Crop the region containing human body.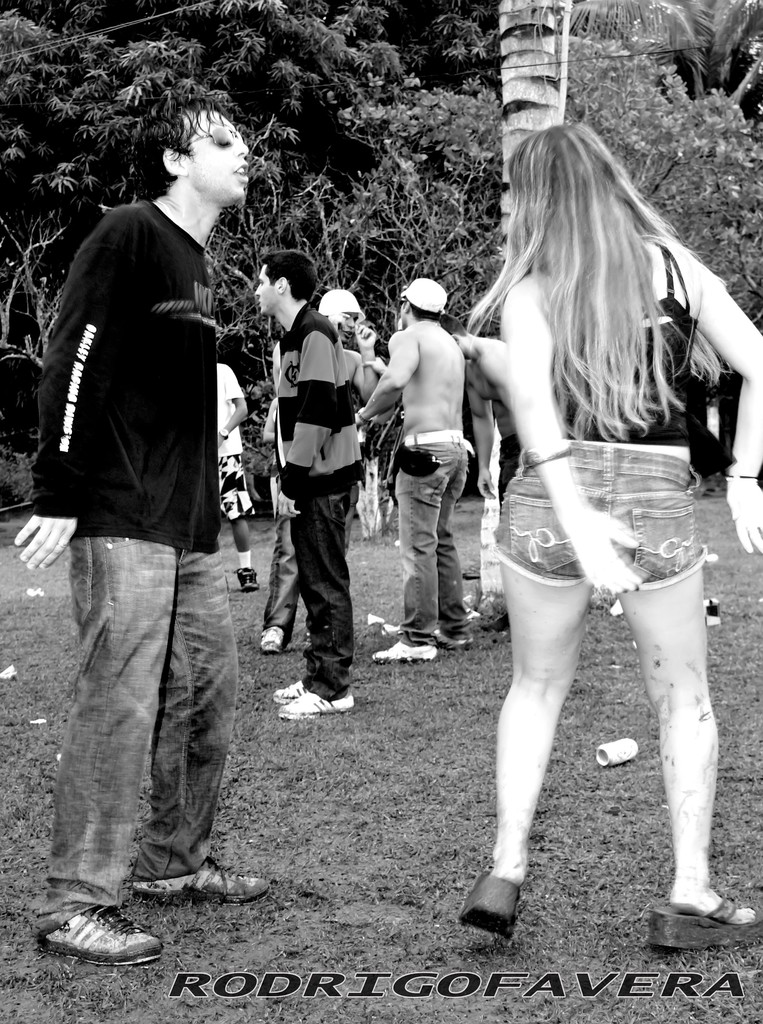
Crop region: crop(213, 361, 262, 595).
